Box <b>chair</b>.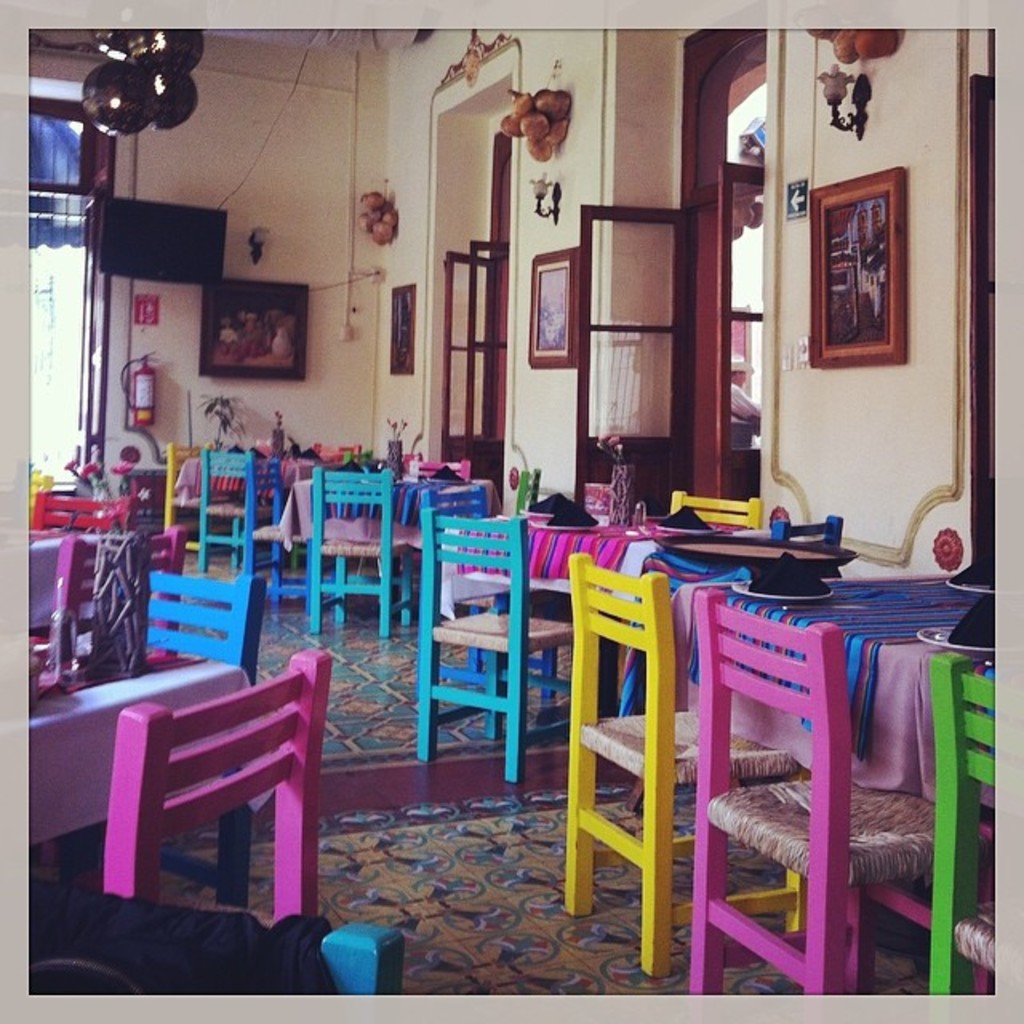
675 490 765 533.
